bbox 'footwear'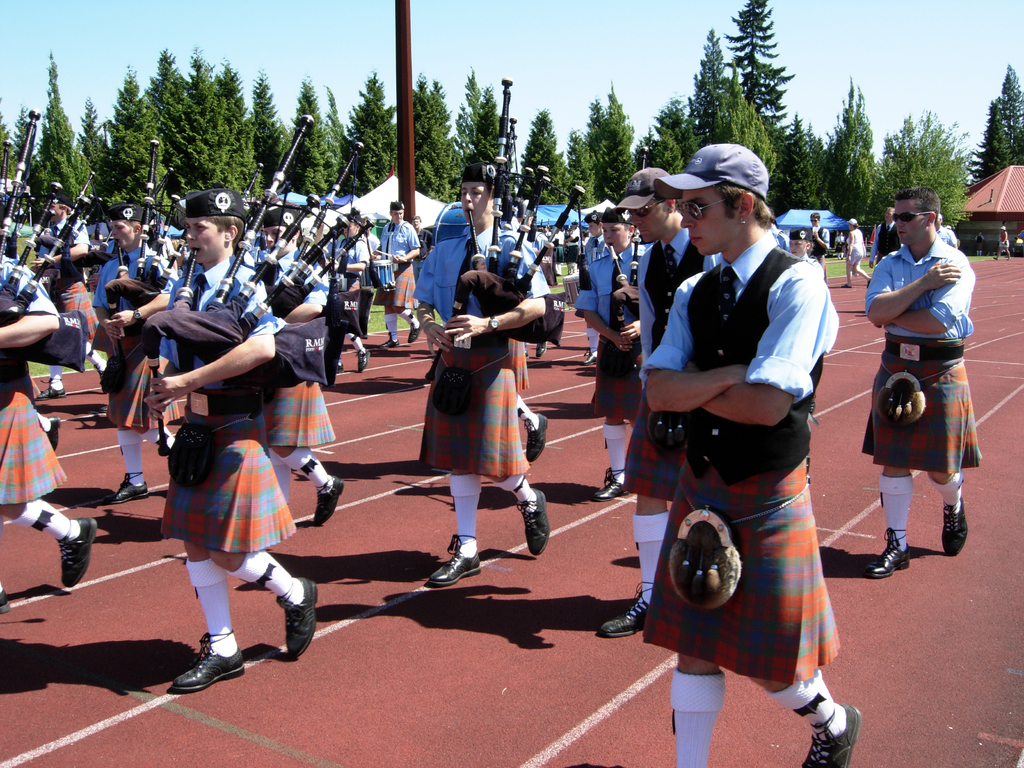
rect(404, 317, 427, 348)
